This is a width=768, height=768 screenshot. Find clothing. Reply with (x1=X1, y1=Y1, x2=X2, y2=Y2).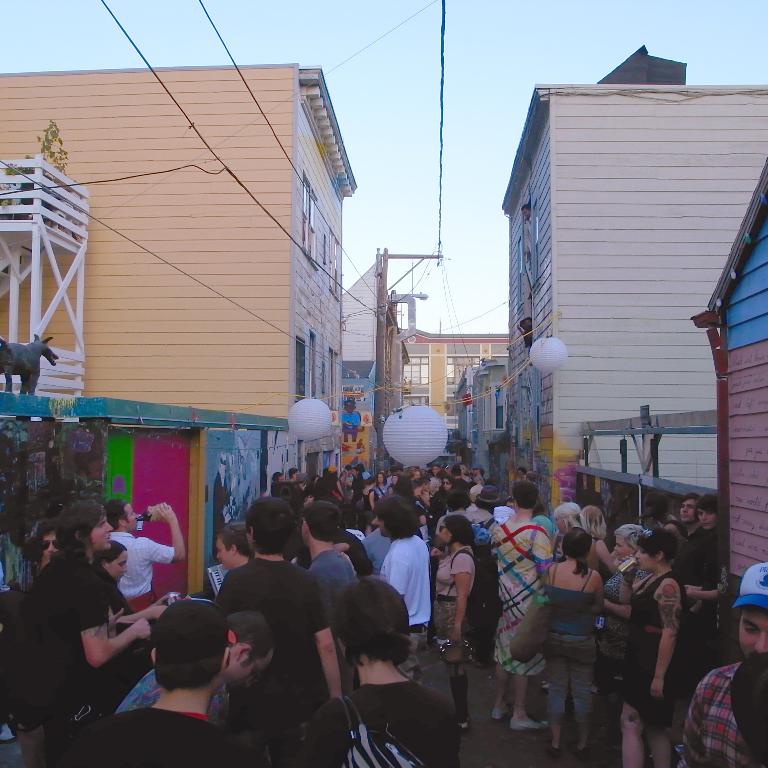
(x1=673, y1=528, x2=733, y2=673).
